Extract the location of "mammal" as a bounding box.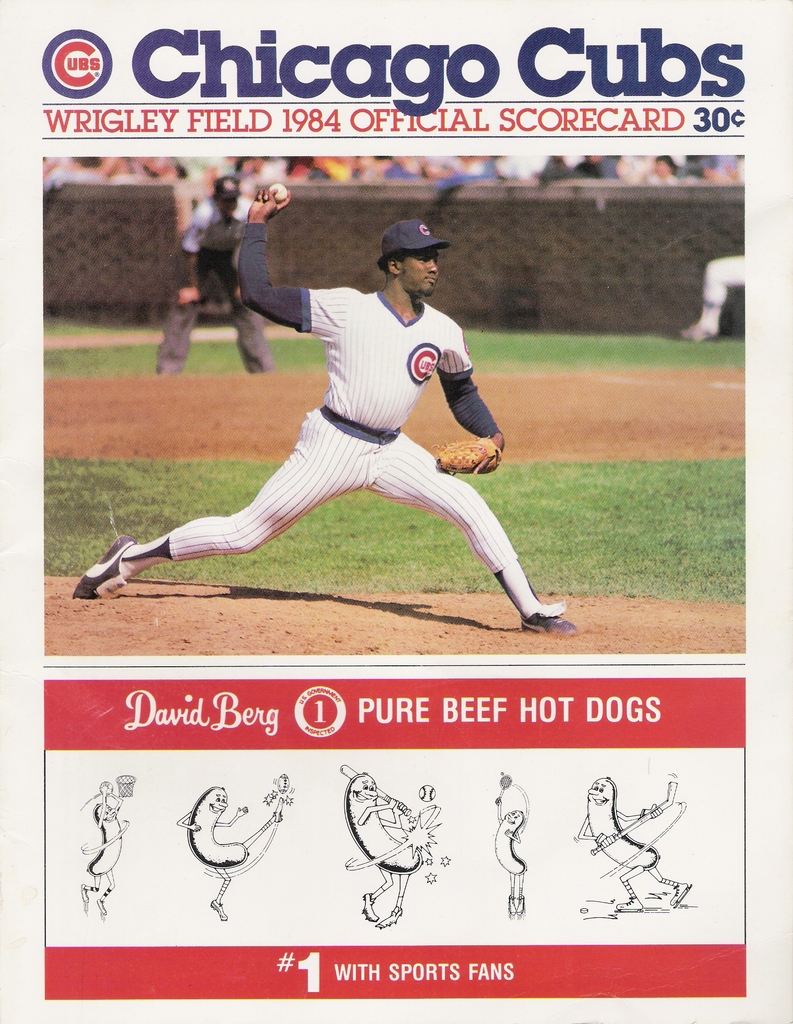
bbox(149, 170, 268, 376).
